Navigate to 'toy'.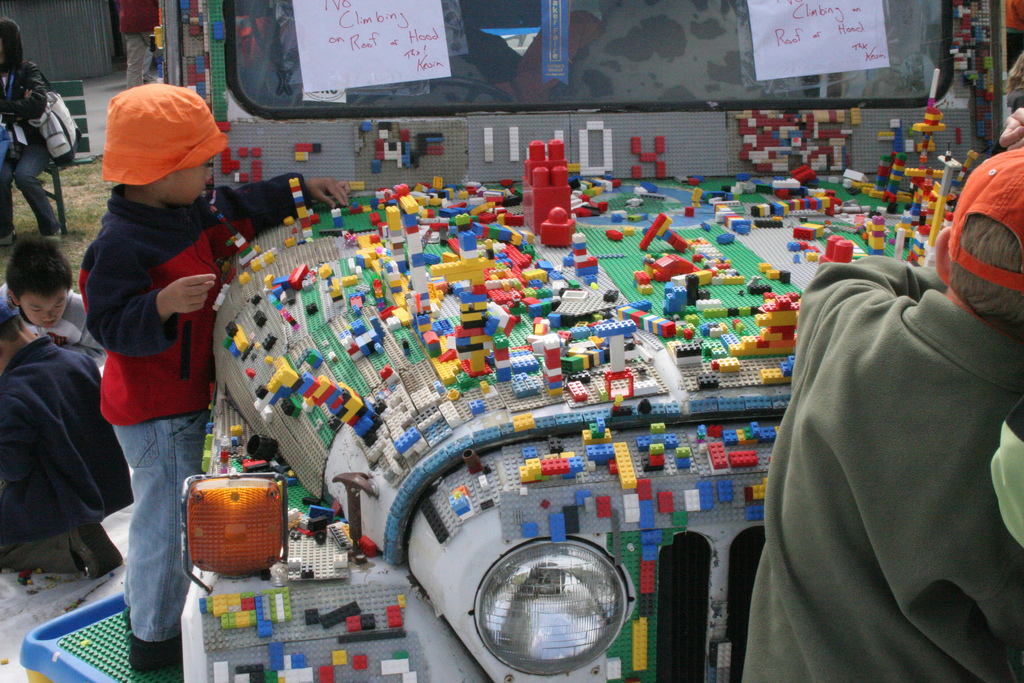
Navigation target: (x1=353, y1=119, x2=470, y2=191).
